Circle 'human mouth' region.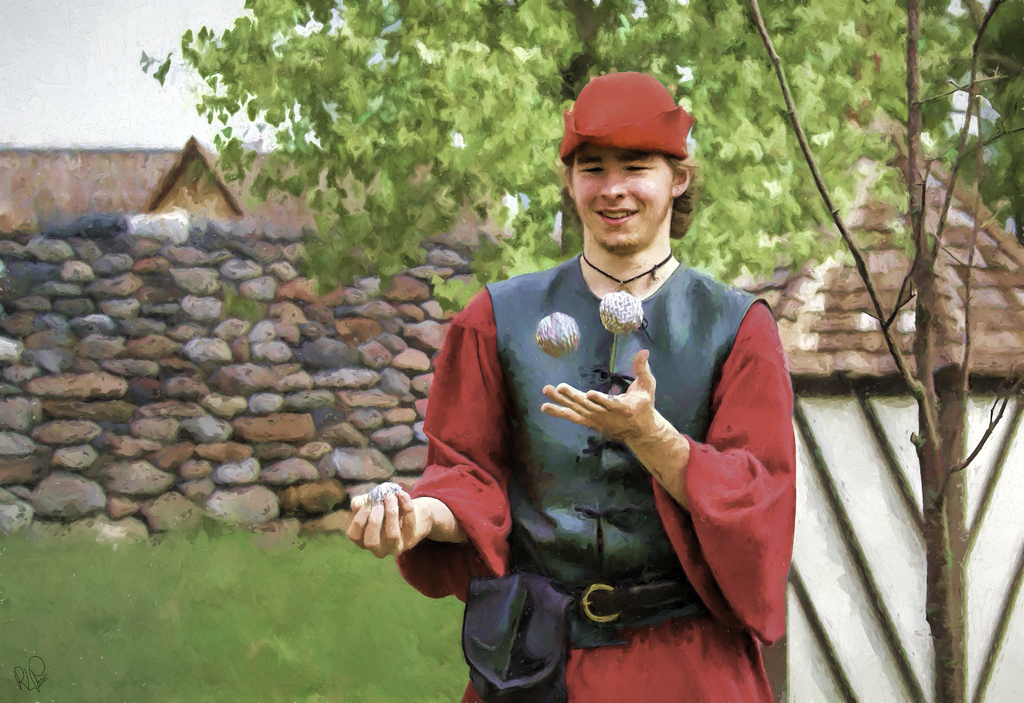
Region: (left=593, top=200, right=643, bottom=226).
